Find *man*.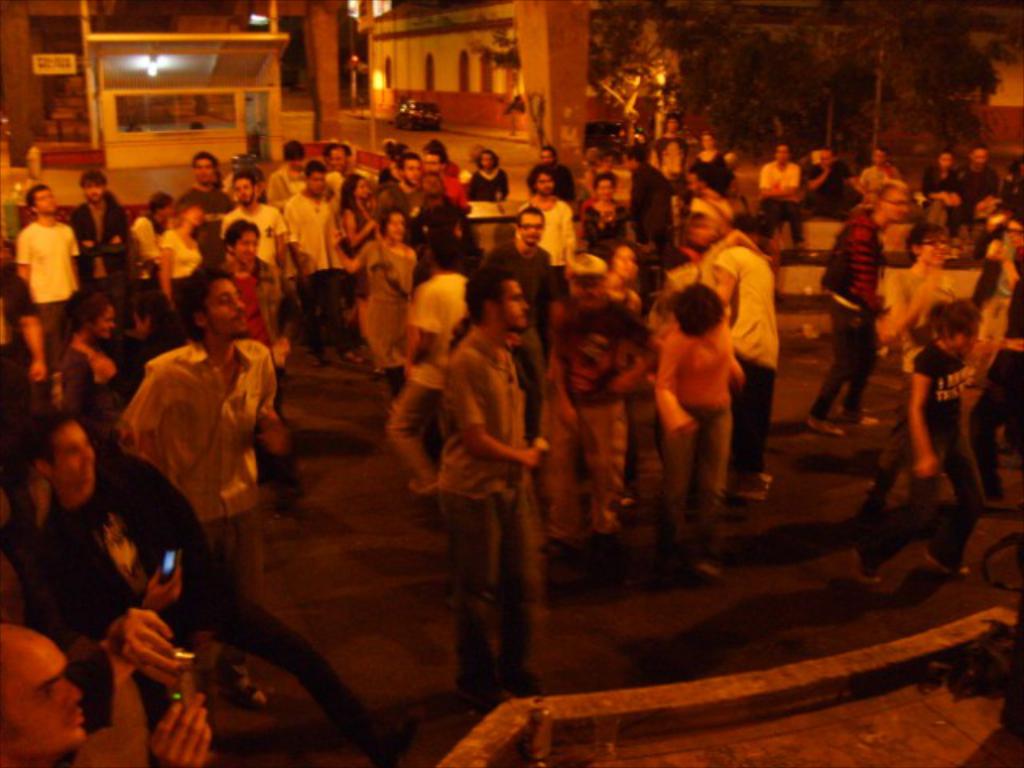
[left=267, top=141, right=307, bottom=206].
